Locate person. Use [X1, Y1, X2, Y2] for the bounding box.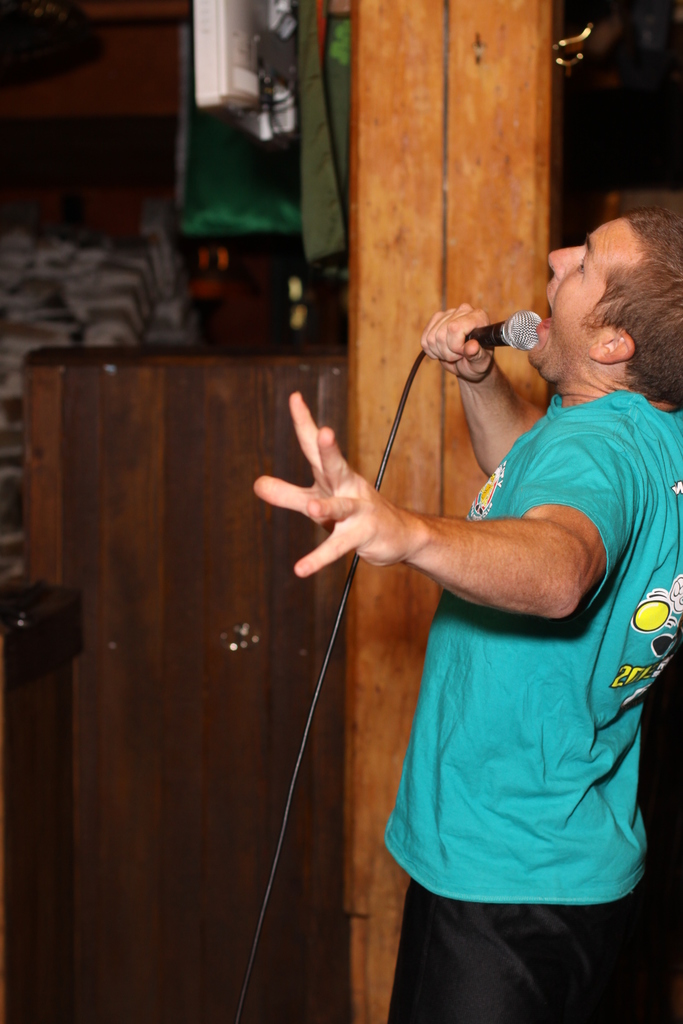
[265, 207, 663, 1023].
